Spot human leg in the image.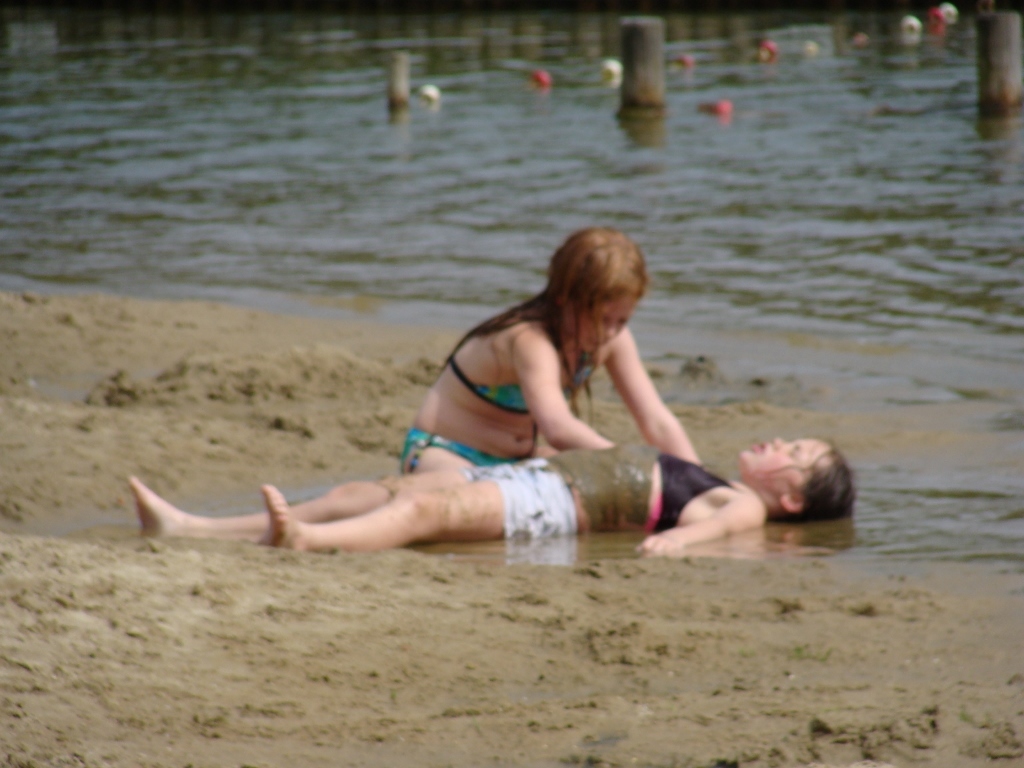
human leg found at x1=254, y1=480, x2=575, y2=538.
